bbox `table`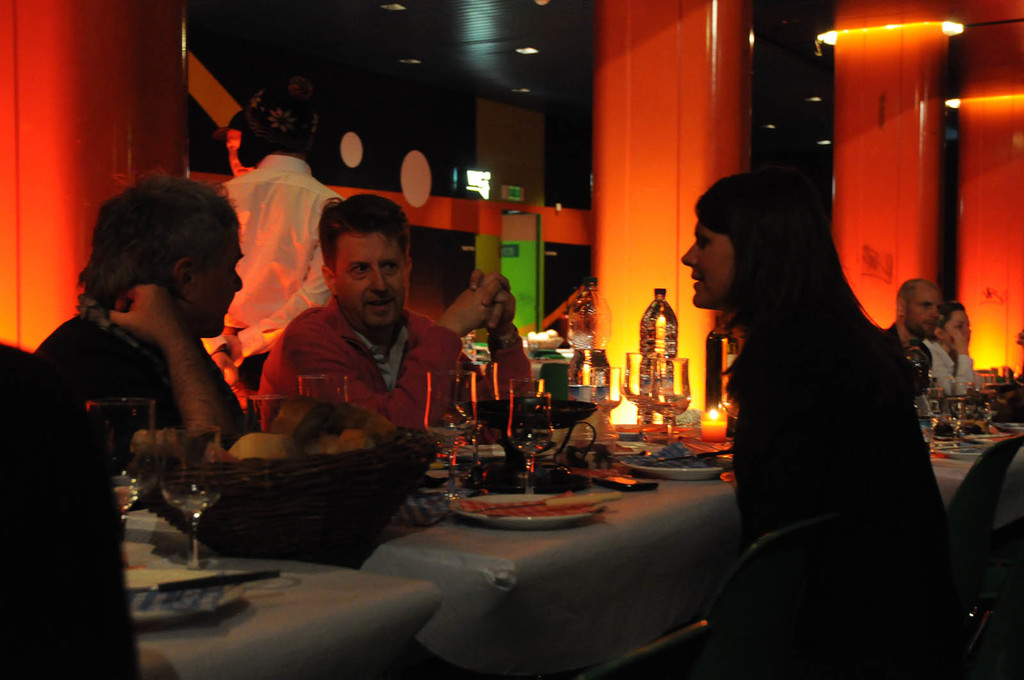
bbox=(129, 530, 468, 679)
